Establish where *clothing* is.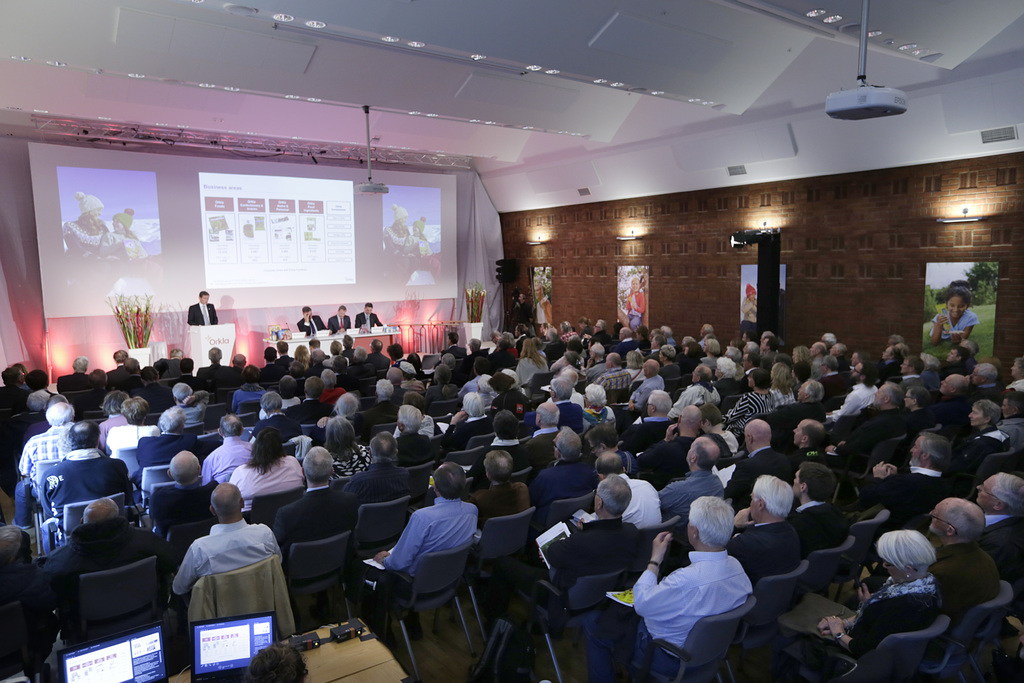
Established at detection(596, 368, 630, 386).
